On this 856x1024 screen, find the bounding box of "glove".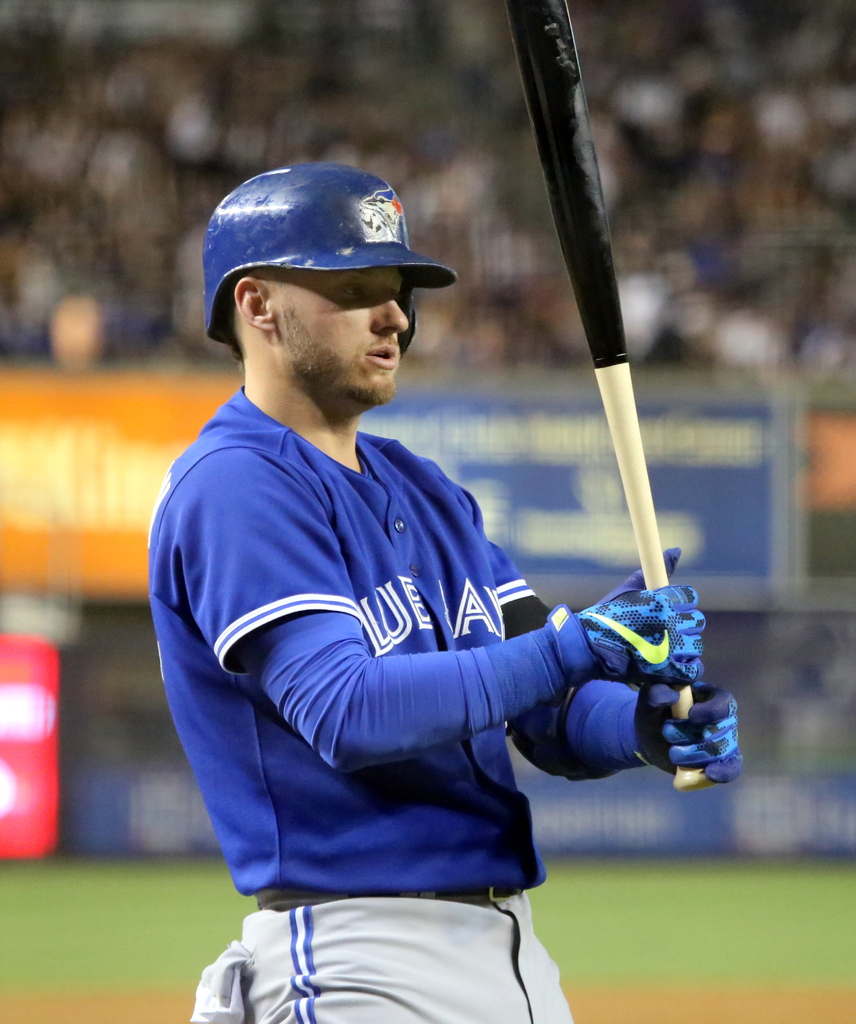
Bounding box: (left=549, top=543, right=711, bottom=682).
